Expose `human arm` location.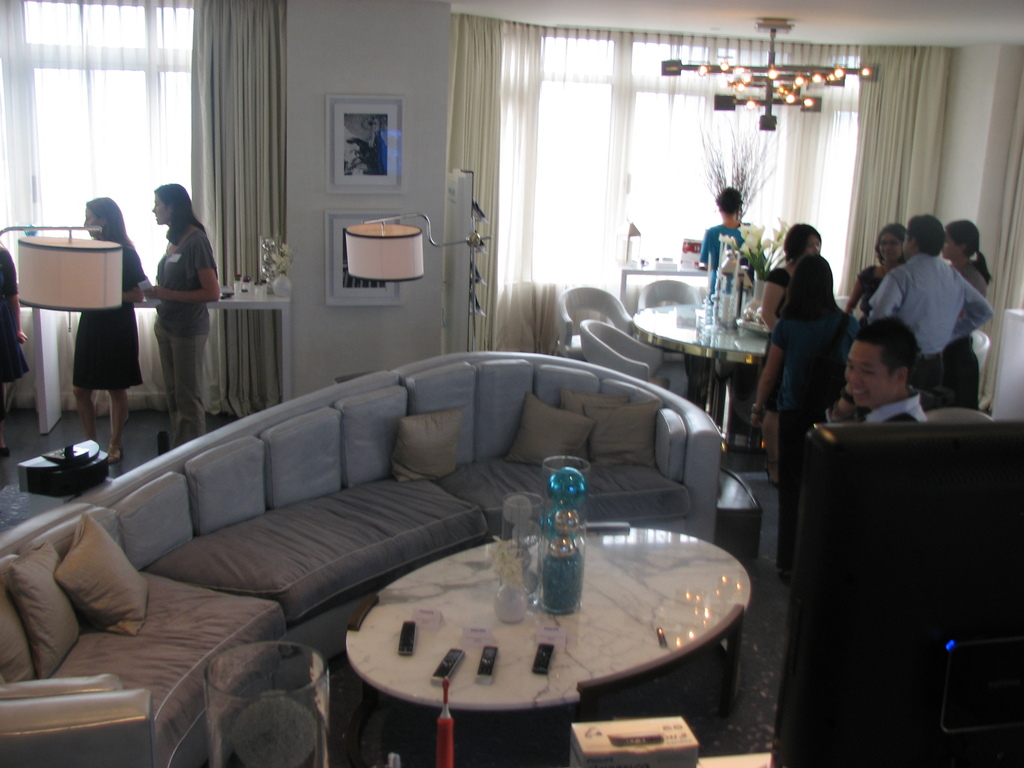
Exposed at (left=122, top=246, right=151, bottom=307).
